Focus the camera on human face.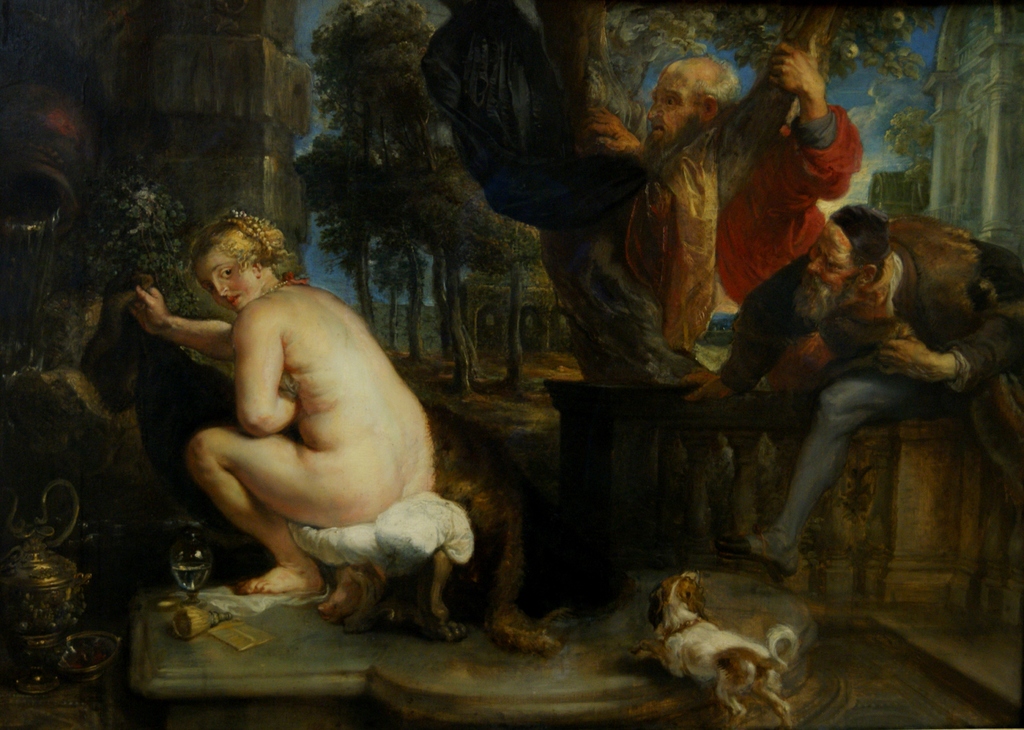
Focus region: left=186, top=236, right=256, bottom=314.
